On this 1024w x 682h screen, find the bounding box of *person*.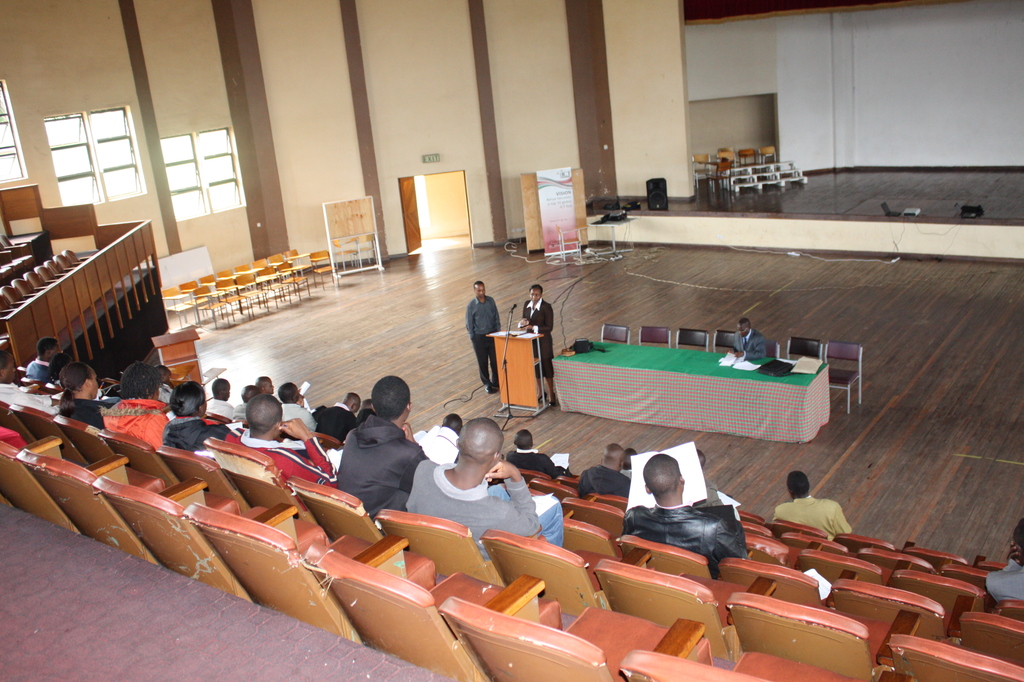
Bounding box: x1=275, y1=384, x2=316, y2=430.
